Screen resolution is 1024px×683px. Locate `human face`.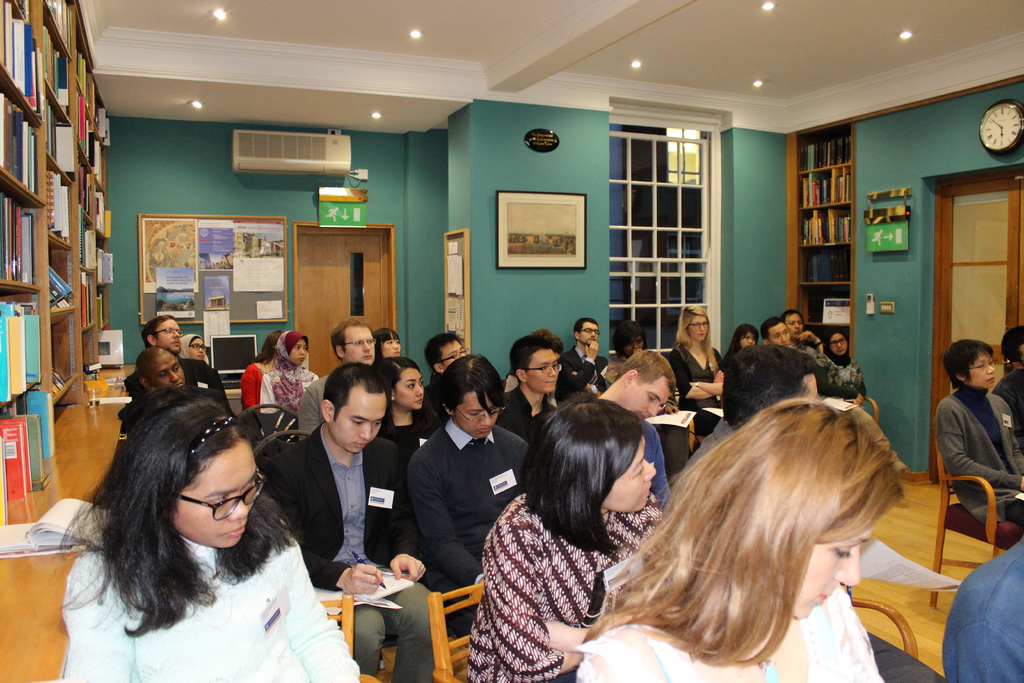
[x1=396, y1=369, x2=423, y2=410].
